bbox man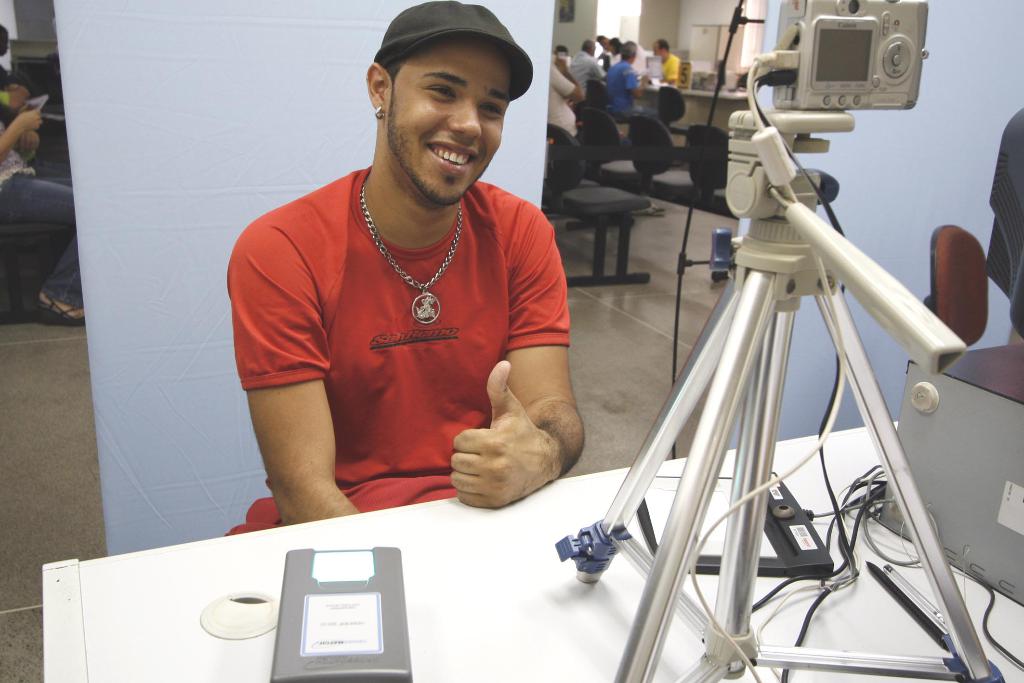
Rect(602, 38, 684, 166)
